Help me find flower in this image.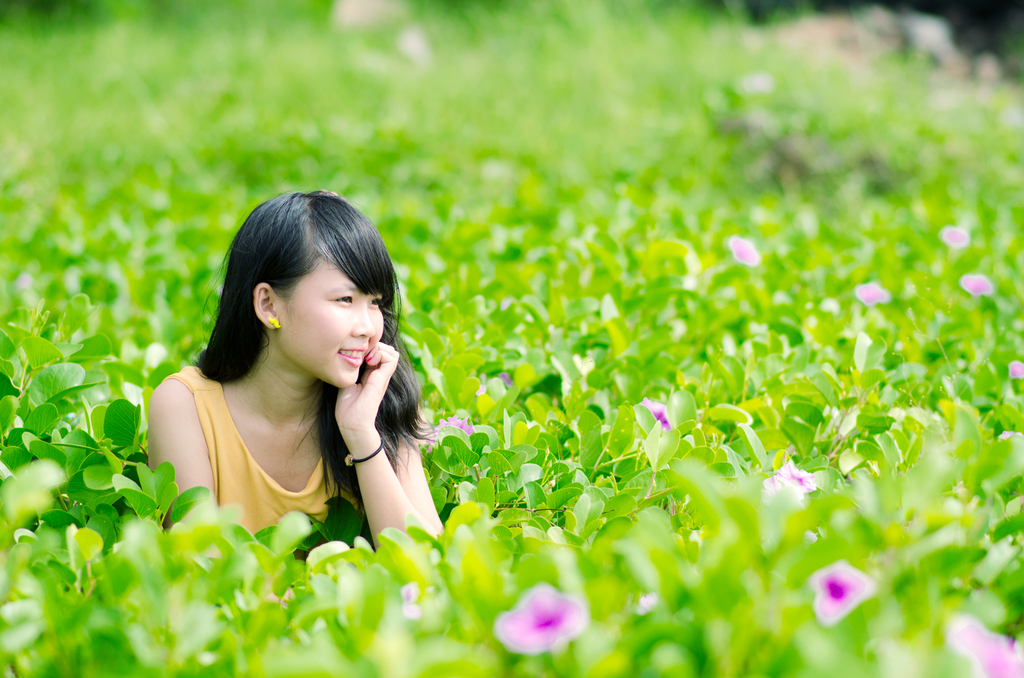
Found it: pyautogui.locateOnScreen(957, 270, 995, 298).
